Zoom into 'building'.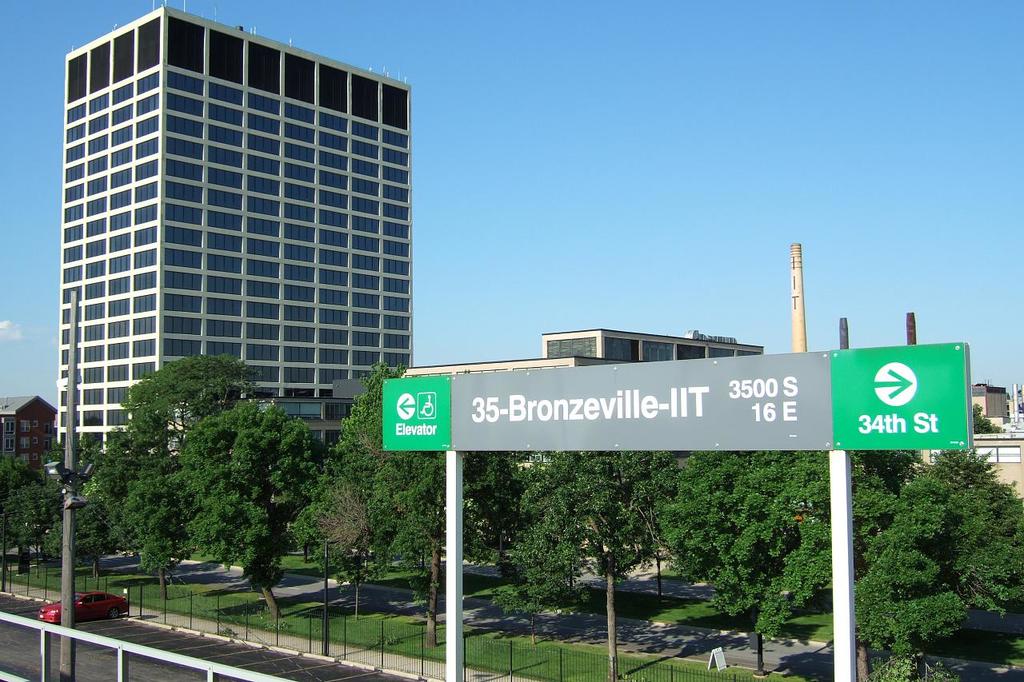
Zoom target: {"left": 56, "top": 7, "right": 414, "bottom": 450}.
